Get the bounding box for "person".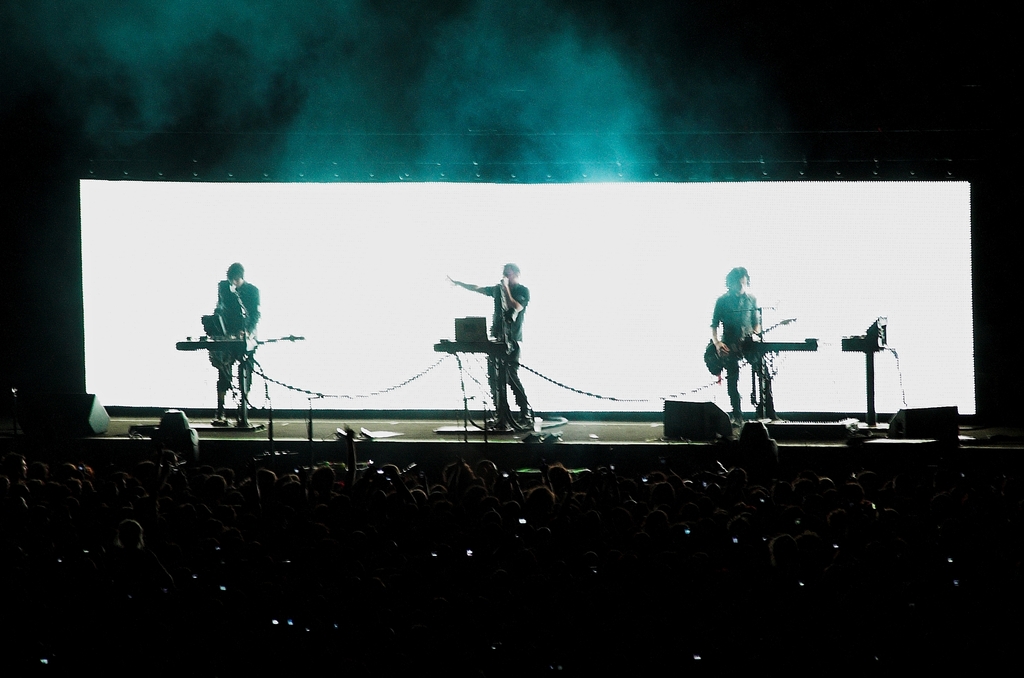
BBox(712, 268, 760, 415).
